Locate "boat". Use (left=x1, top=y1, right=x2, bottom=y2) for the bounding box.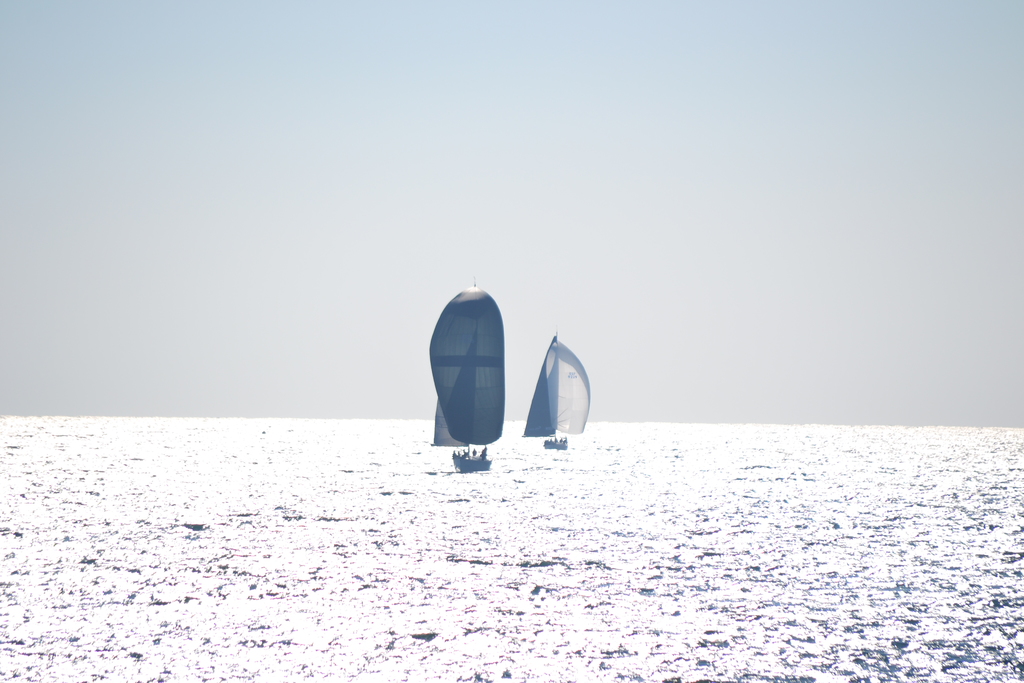
(left=426, top=281, right=504, bottom=478).
